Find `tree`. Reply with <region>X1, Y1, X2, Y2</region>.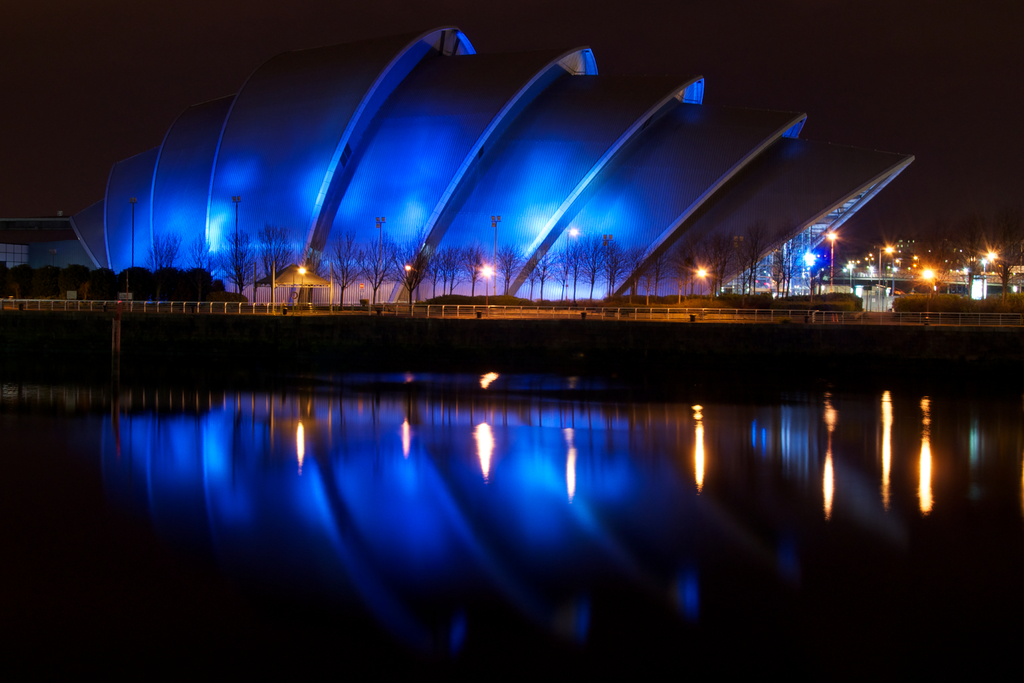
<region>145, 223, 184, 305</region>.
